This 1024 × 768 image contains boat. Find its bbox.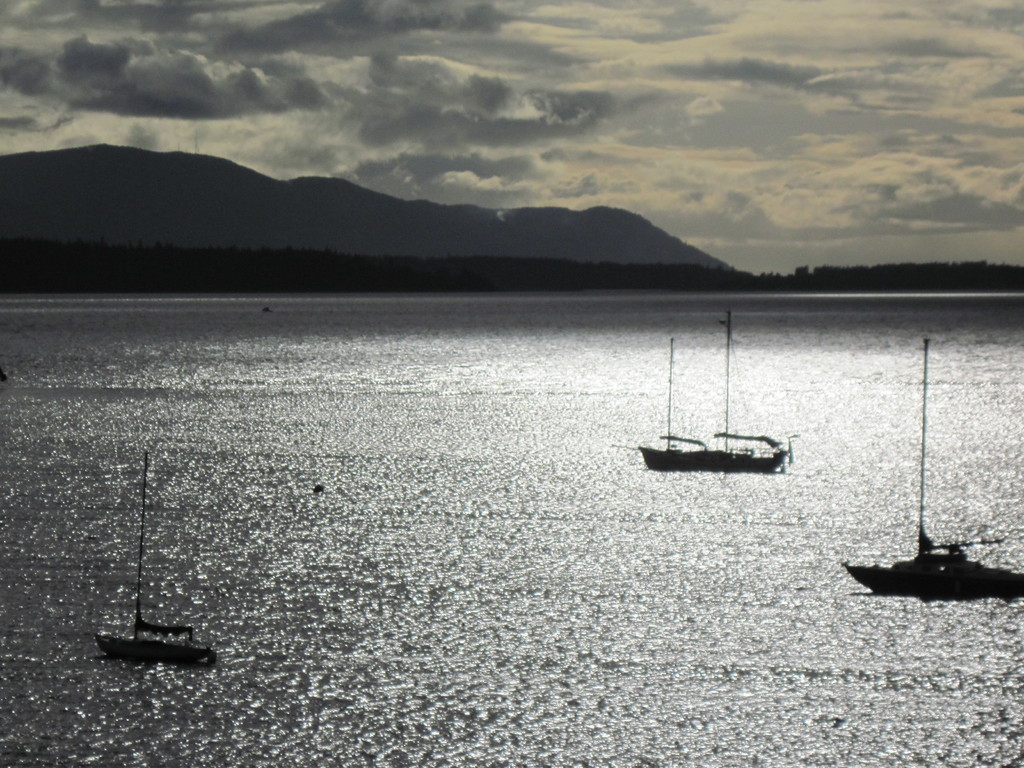
[86,447,225,673].
